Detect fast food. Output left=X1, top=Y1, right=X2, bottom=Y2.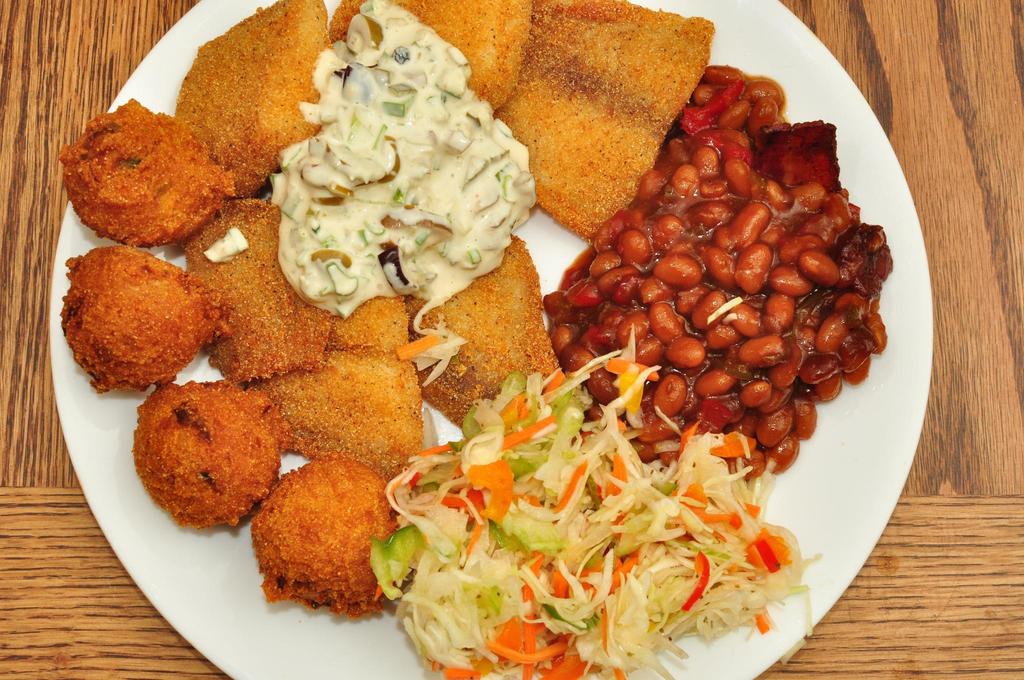
left=49, top=235, right=234, bottom=393.
